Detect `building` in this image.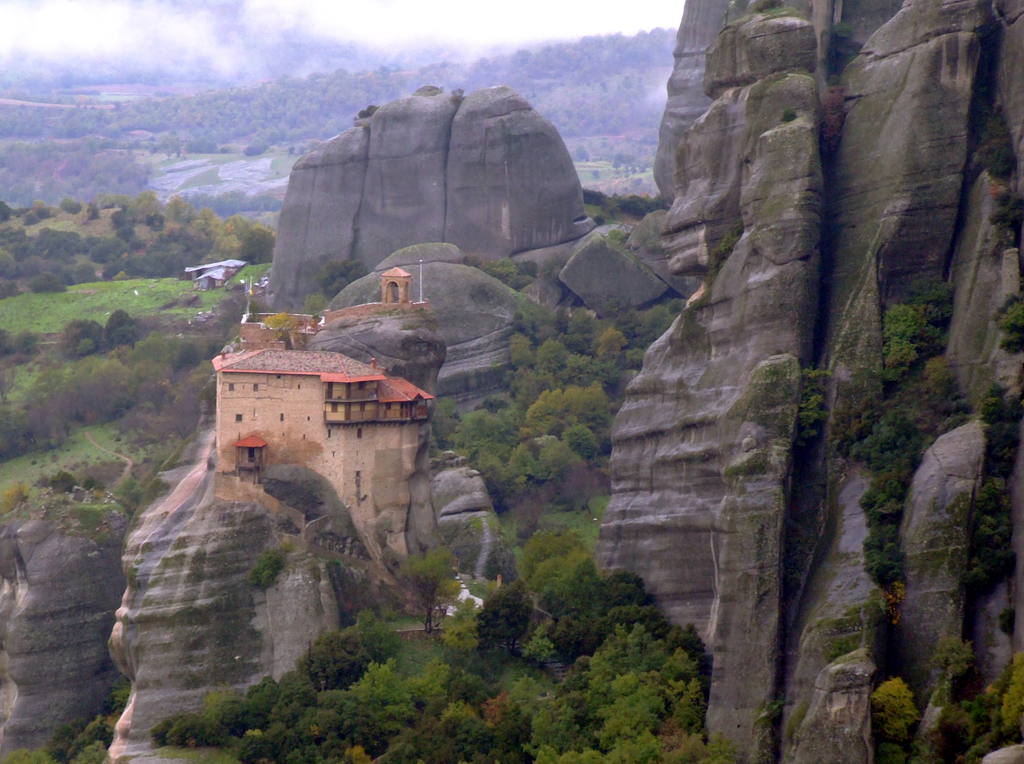
Detection: rect(213, 344, 434, 488).
